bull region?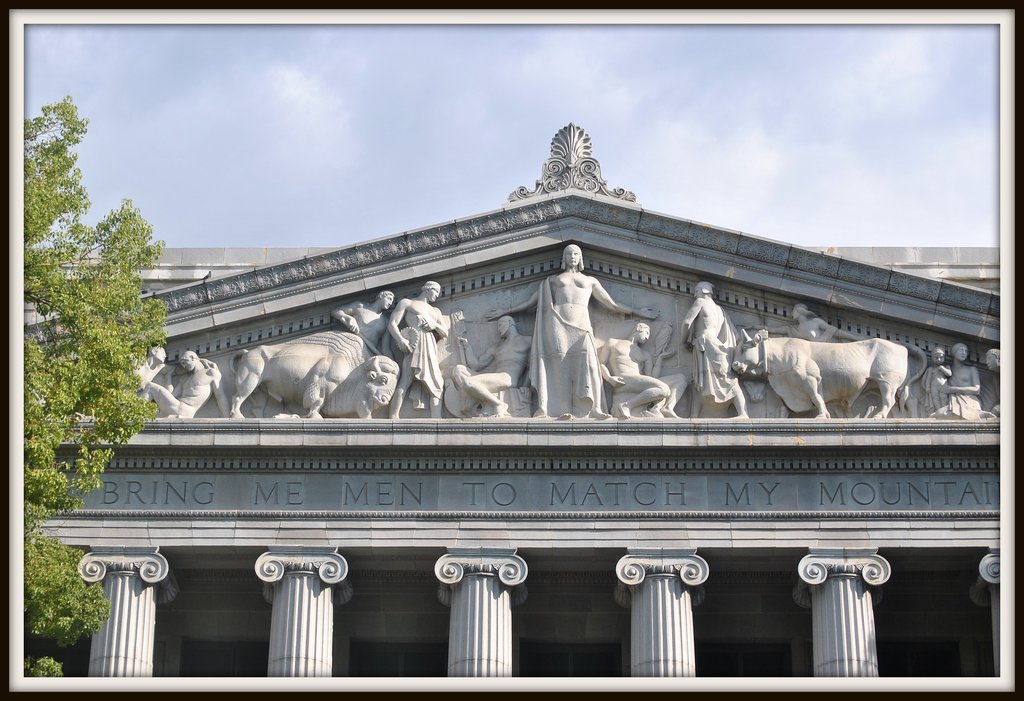
(x1=729, y1=328, x2=927, y2=420)
